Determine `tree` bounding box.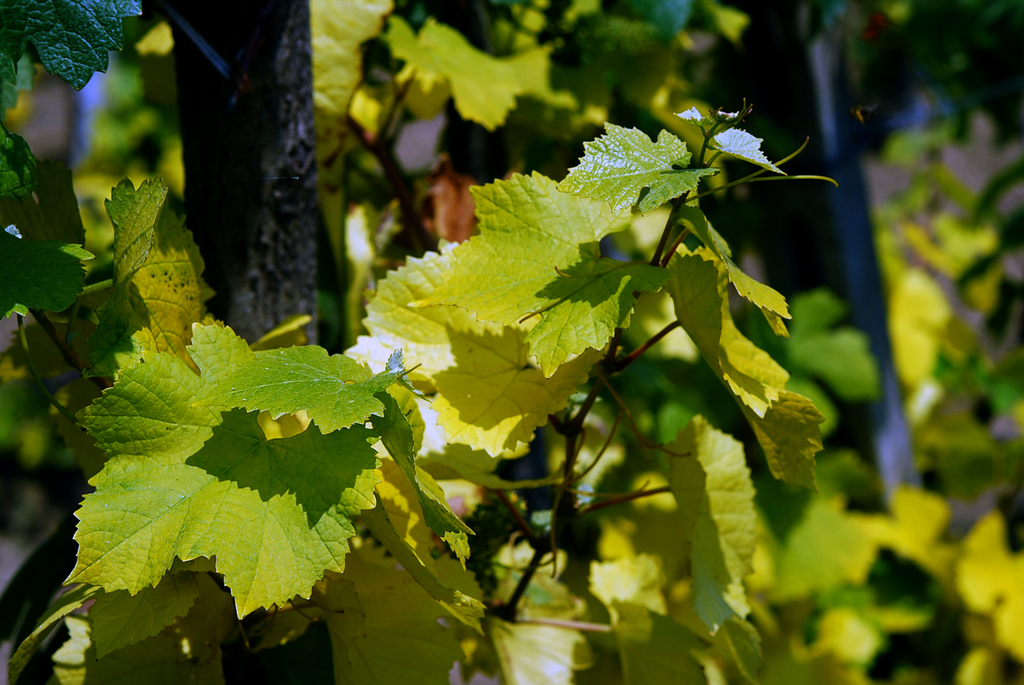
Determined: crop(0, 0, 836, 684).
